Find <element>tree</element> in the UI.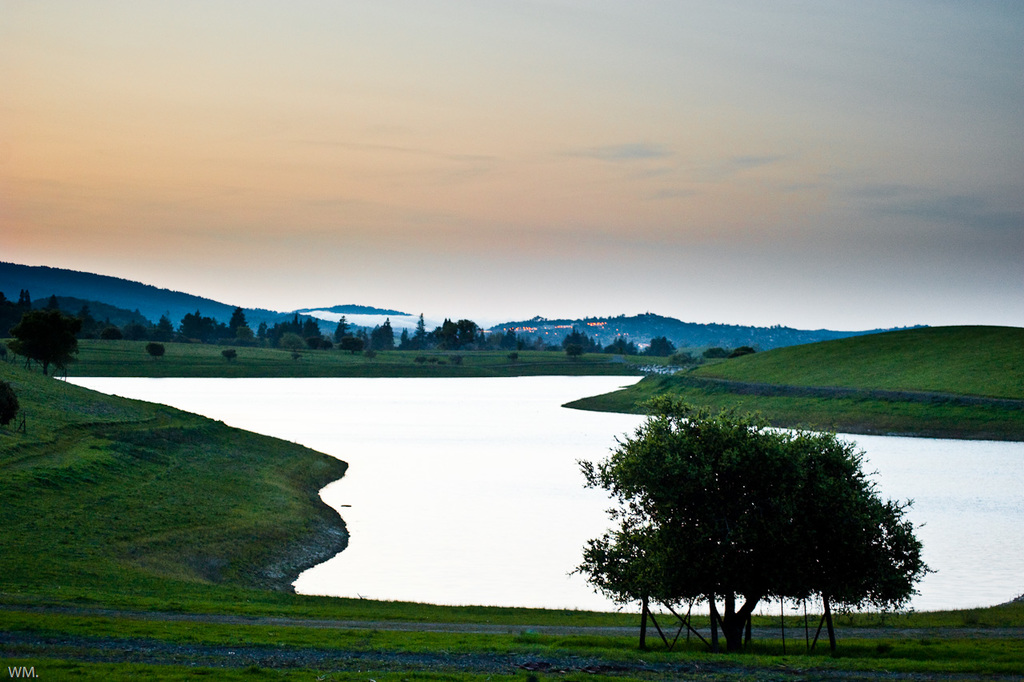
UI element at 590,377,923,647.
